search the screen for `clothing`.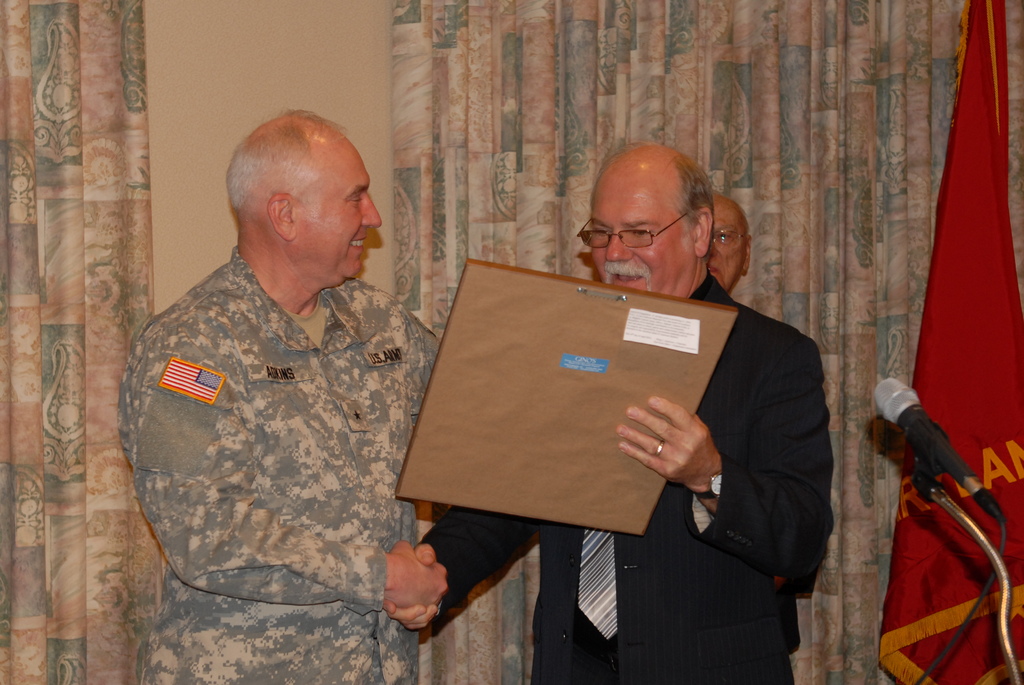
Found at {"left": 133, "top": 619, "right": 416, "bottom": 684}.
